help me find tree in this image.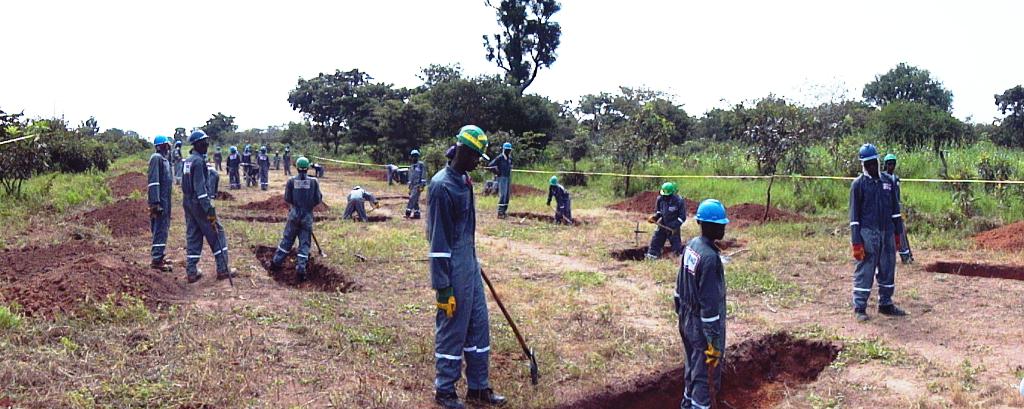
Found it: (x1=998, y1=83, x2=1023, y2=153).
